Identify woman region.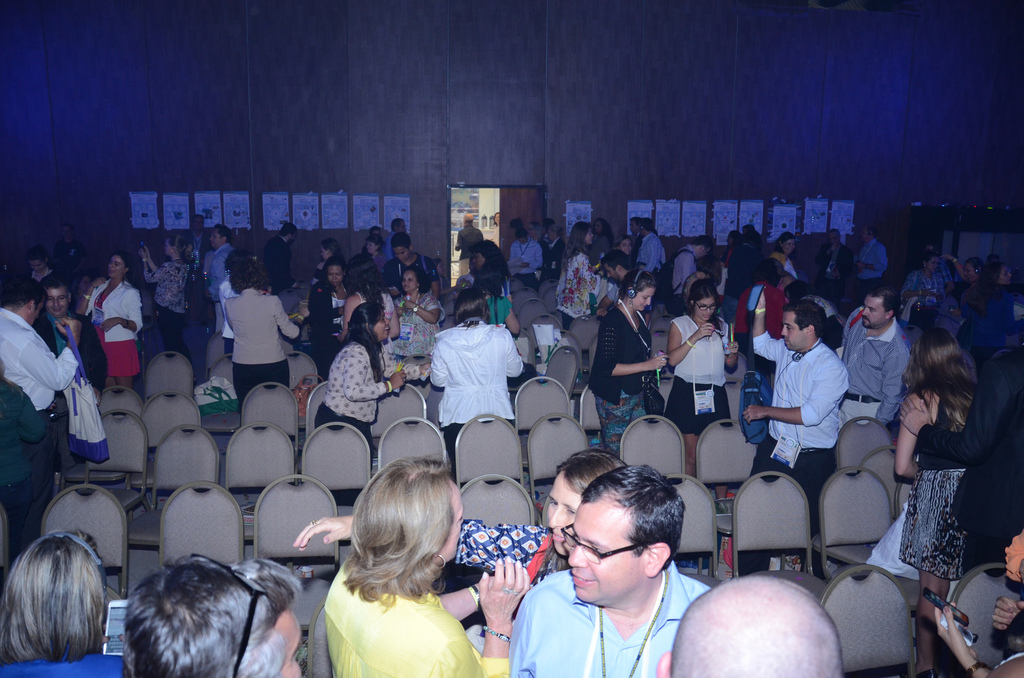
Region: bbox=(586, 266, 668, 454).
